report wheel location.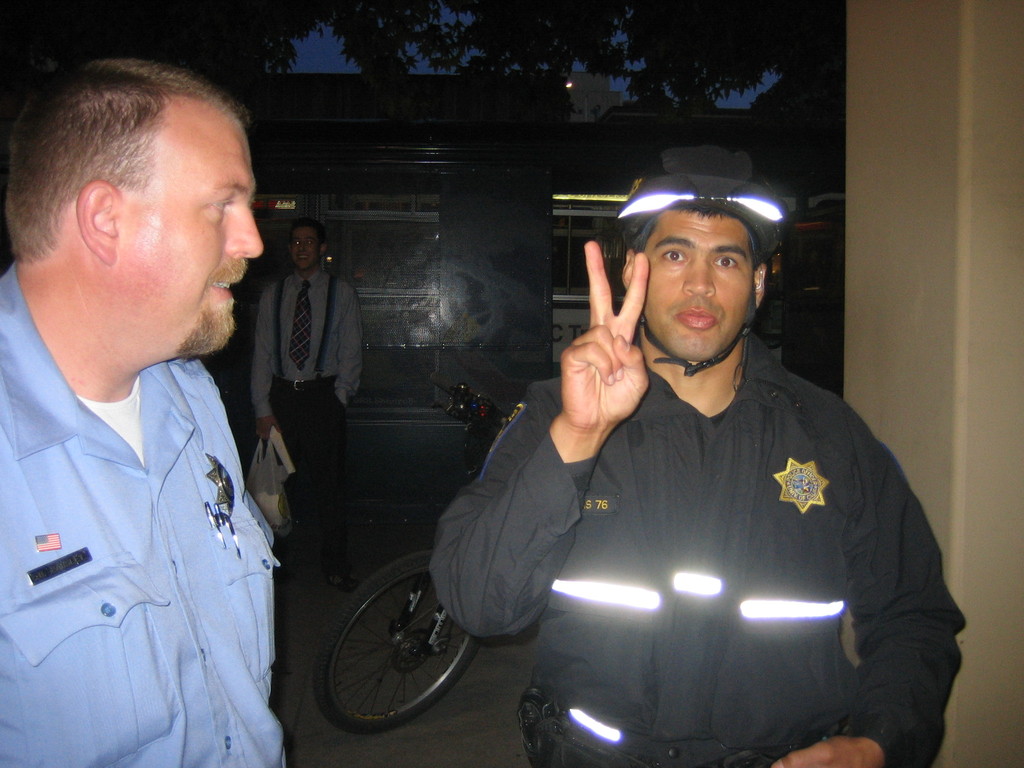
Report: l=314, t=552, r=483, b=737.
